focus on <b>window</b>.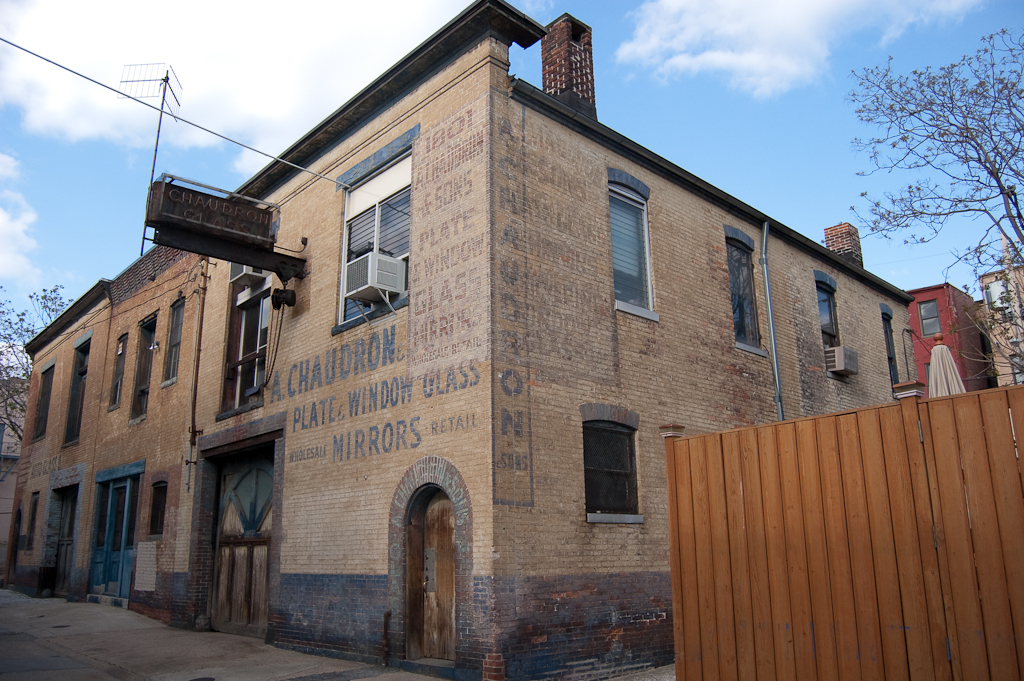
Focused at 211:255:268:422.
